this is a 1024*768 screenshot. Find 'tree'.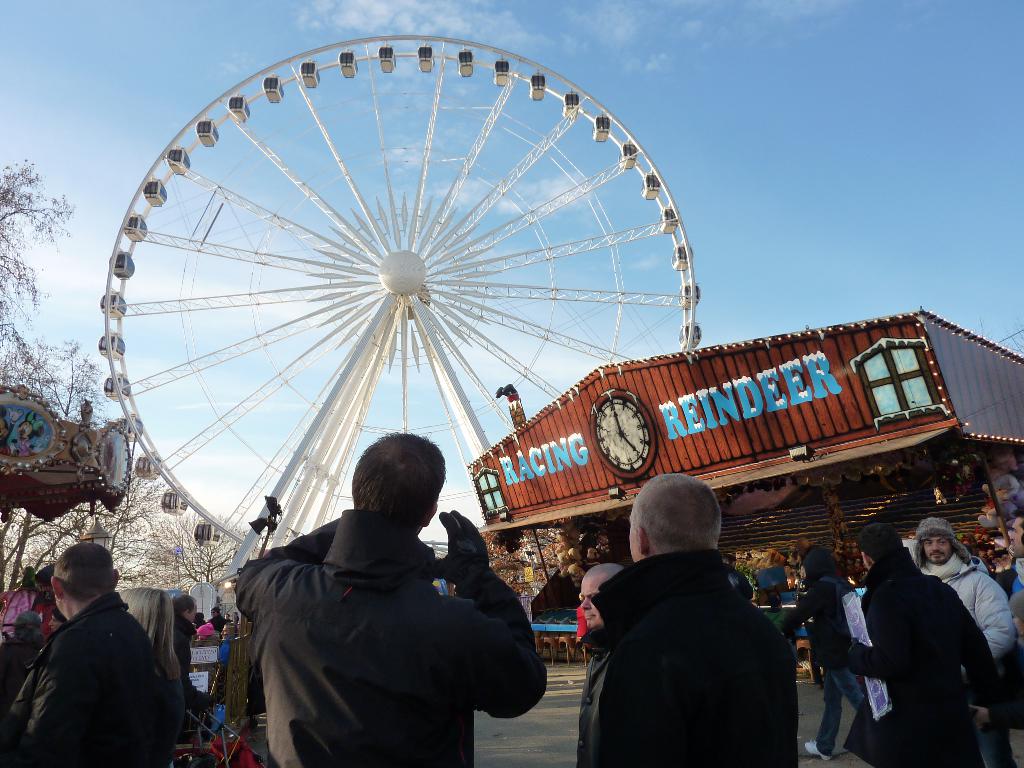
Bounding box: bbox(0, 151, 104, 422).
